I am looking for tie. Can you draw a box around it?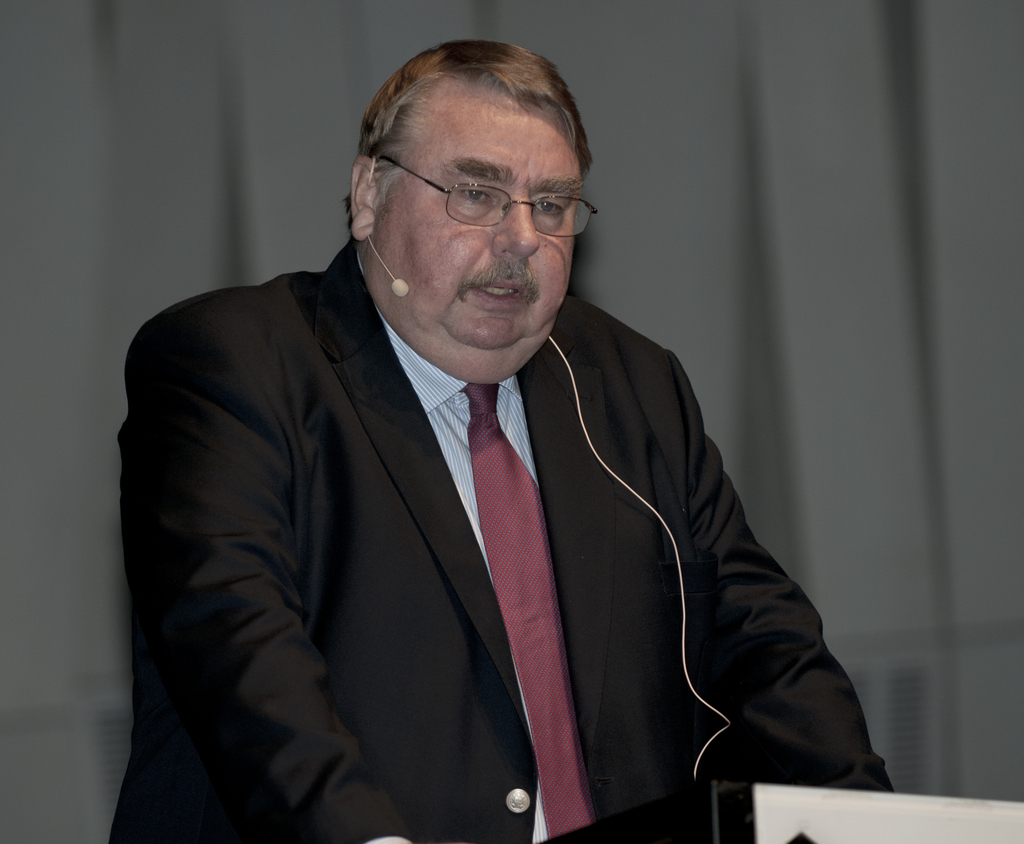
Sure, the bounding box is 464:379:595:843.
